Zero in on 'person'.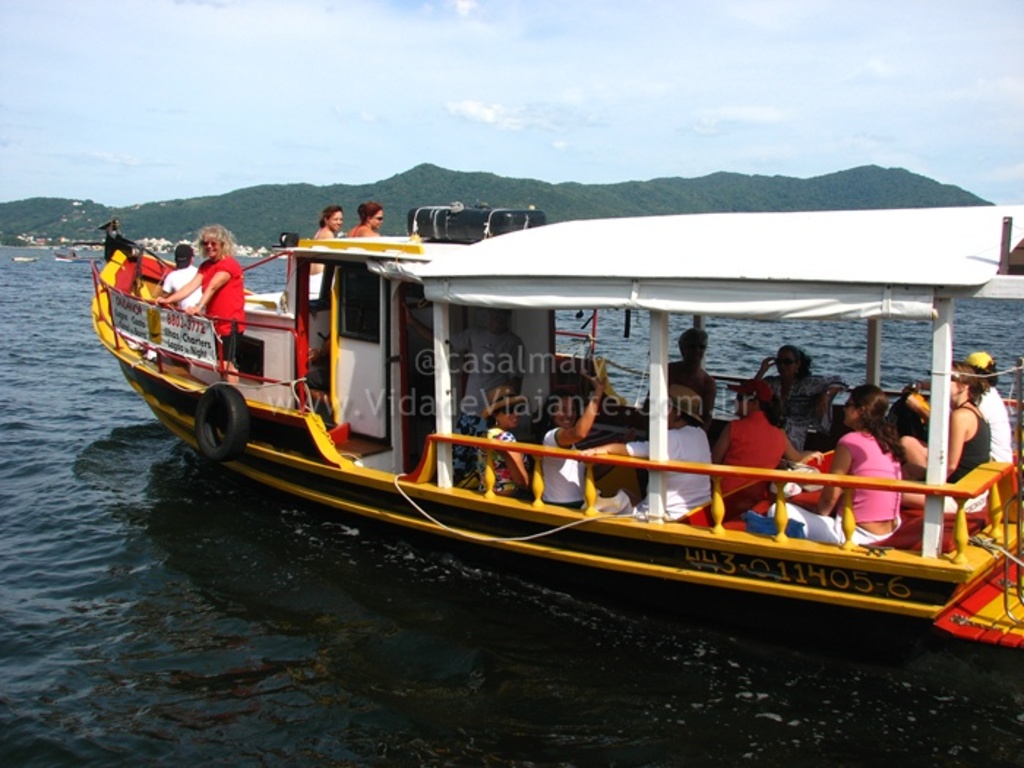
Zeroed in: (639,323,714,427).
